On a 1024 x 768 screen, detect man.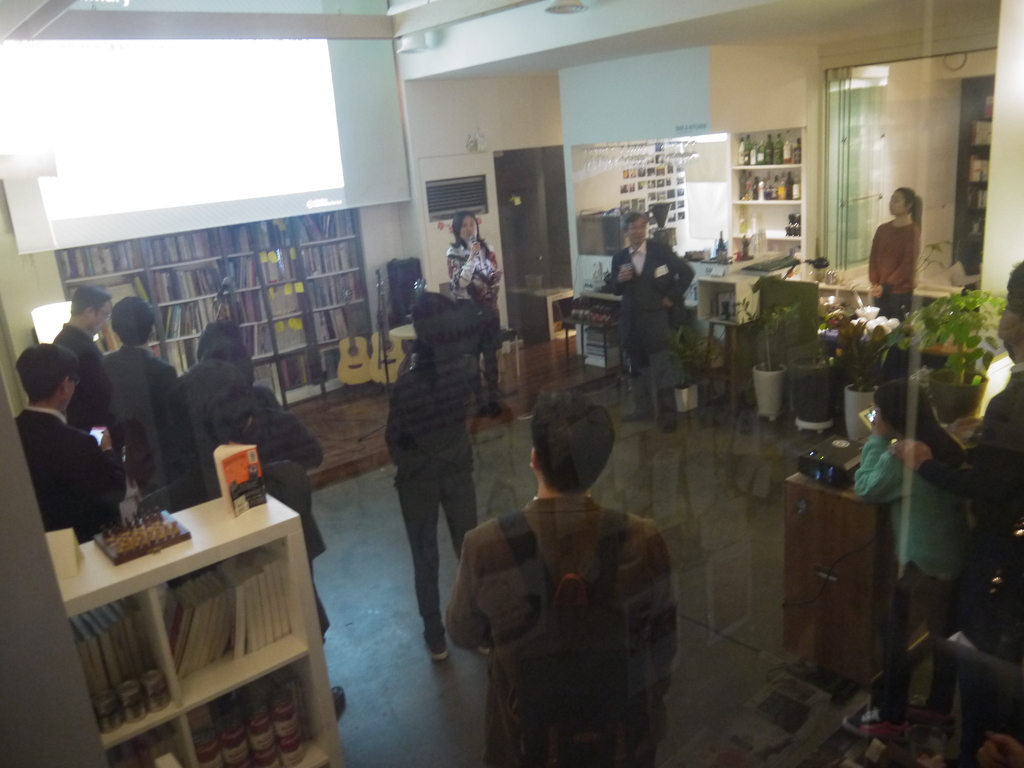
{"x1": 604, "y1": 214, "x2": 692, "y2": 433}.
